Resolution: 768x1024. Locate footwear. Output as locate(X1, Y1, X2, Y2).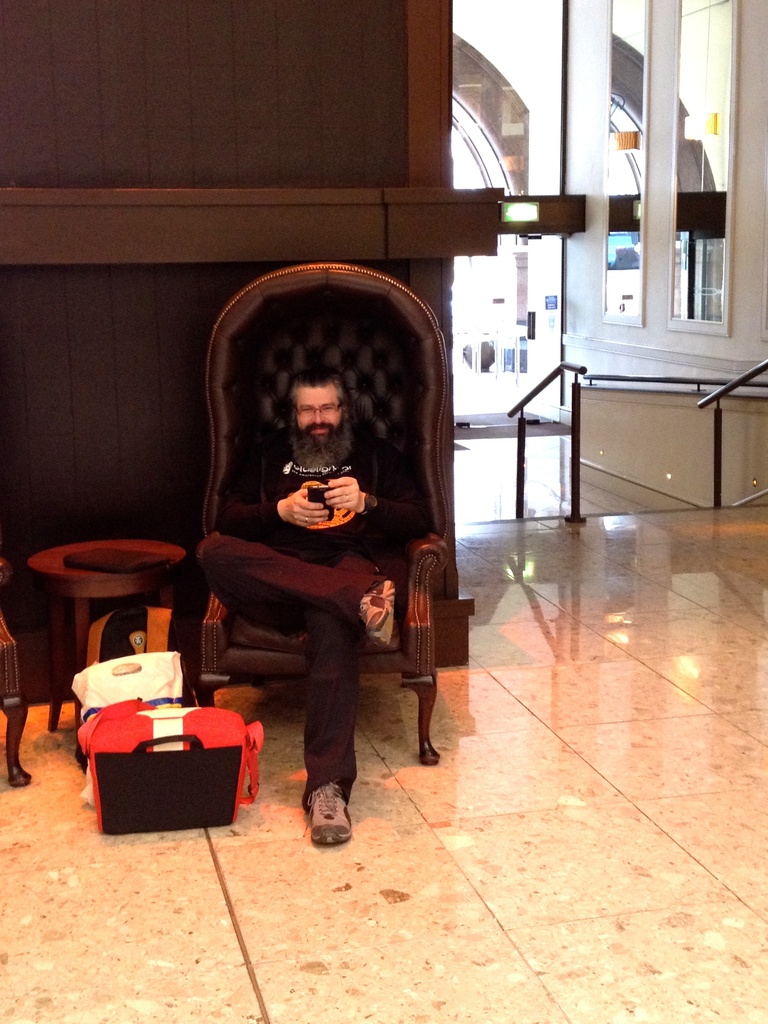
locate(347, 568, 397, 643).
